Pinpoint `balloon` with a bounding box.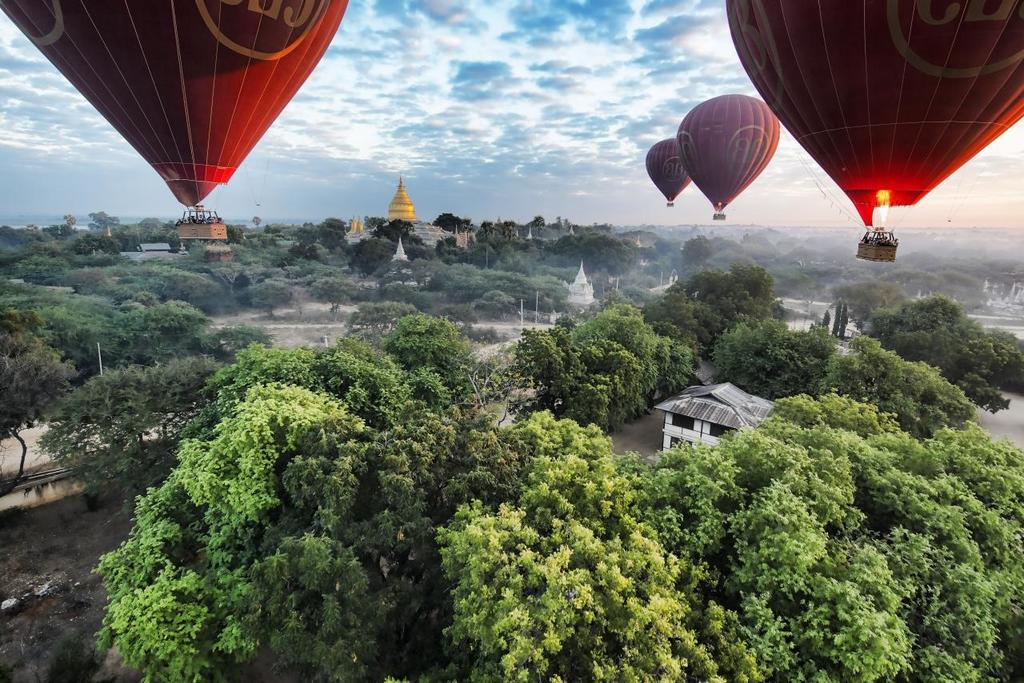
pyautogui.locateOnScreen(726, 0, 1023, 222).
